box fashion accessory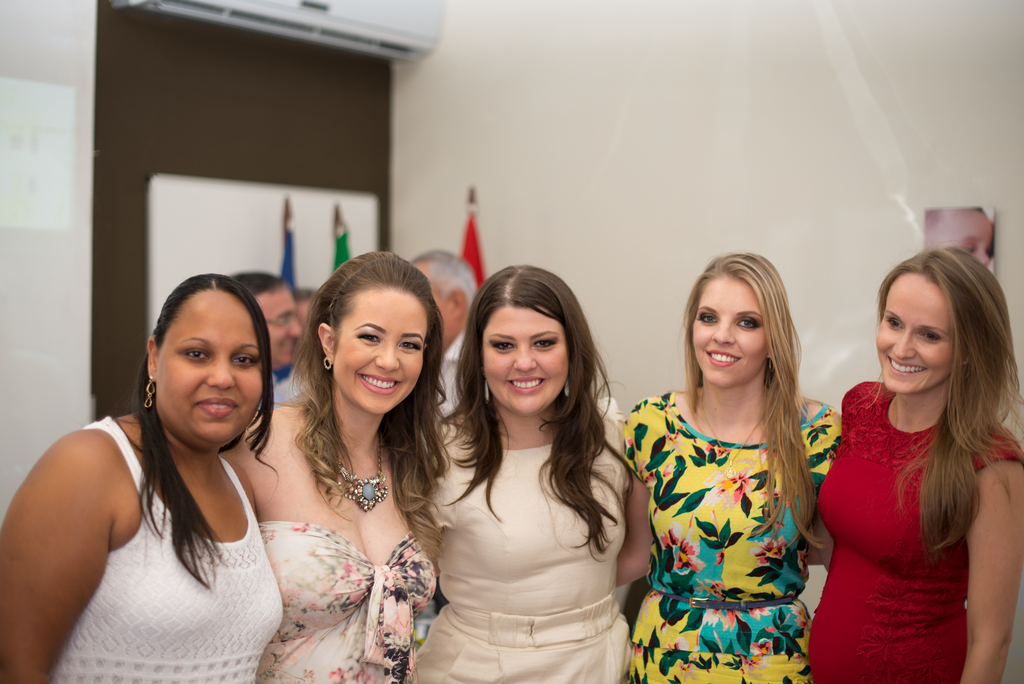
bbox=(481, 375, 492, 406)
